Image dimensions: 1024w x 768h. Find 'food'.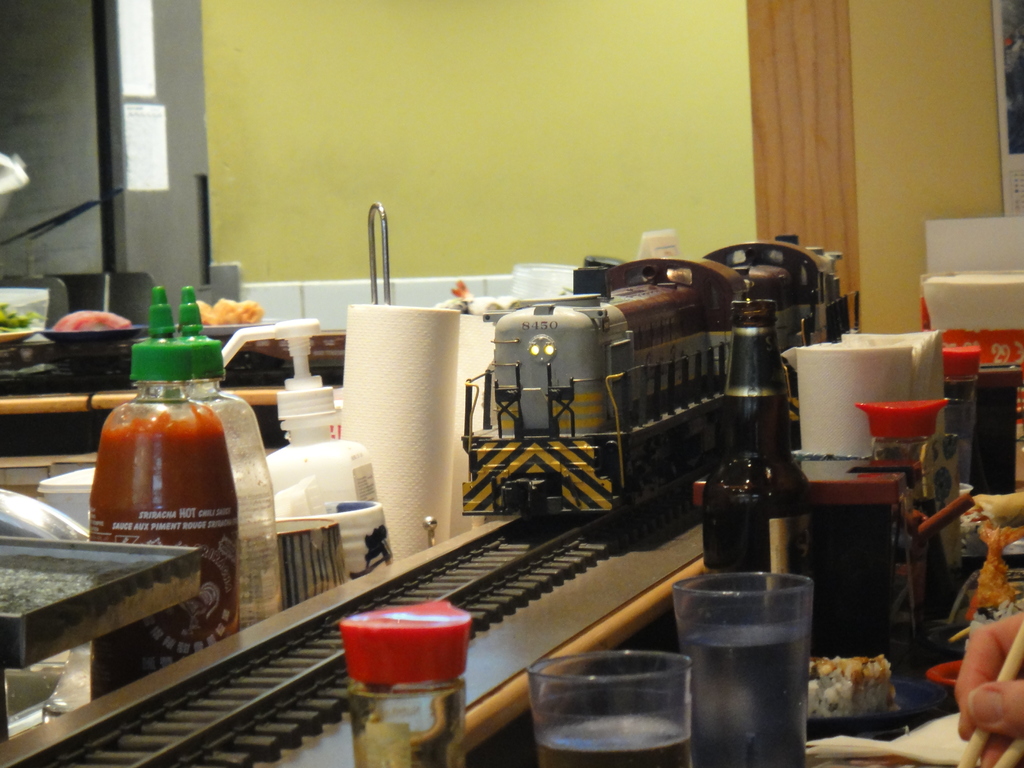
detection(0, 303, 46, 330).
